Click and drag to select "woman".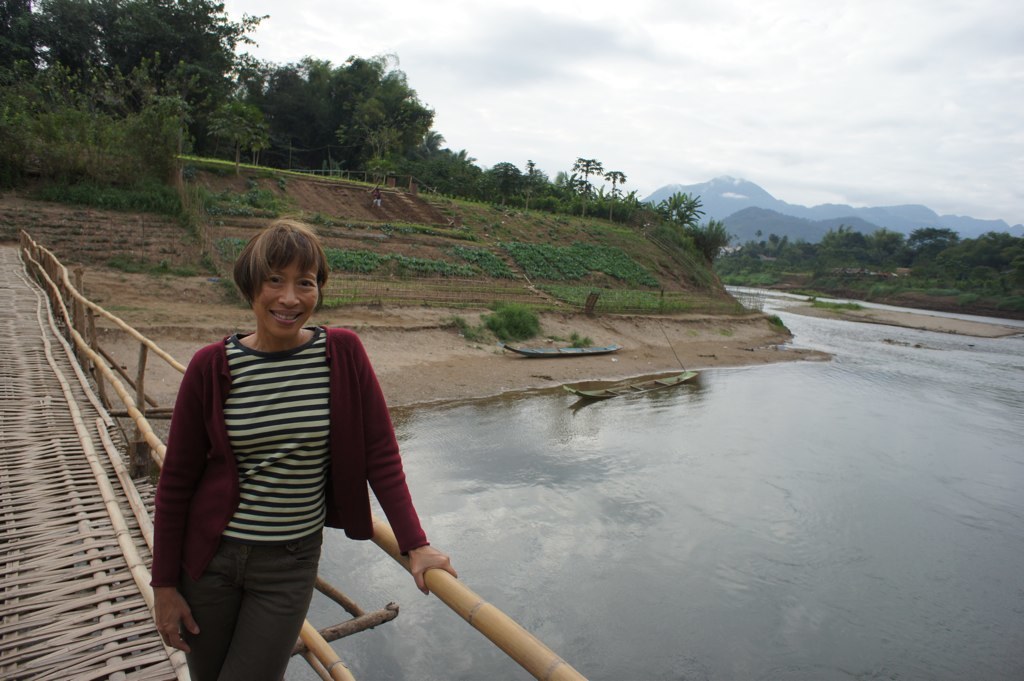
Selection: {"left": 145, "top": 205, "right": 427, "bottom": 680}.
